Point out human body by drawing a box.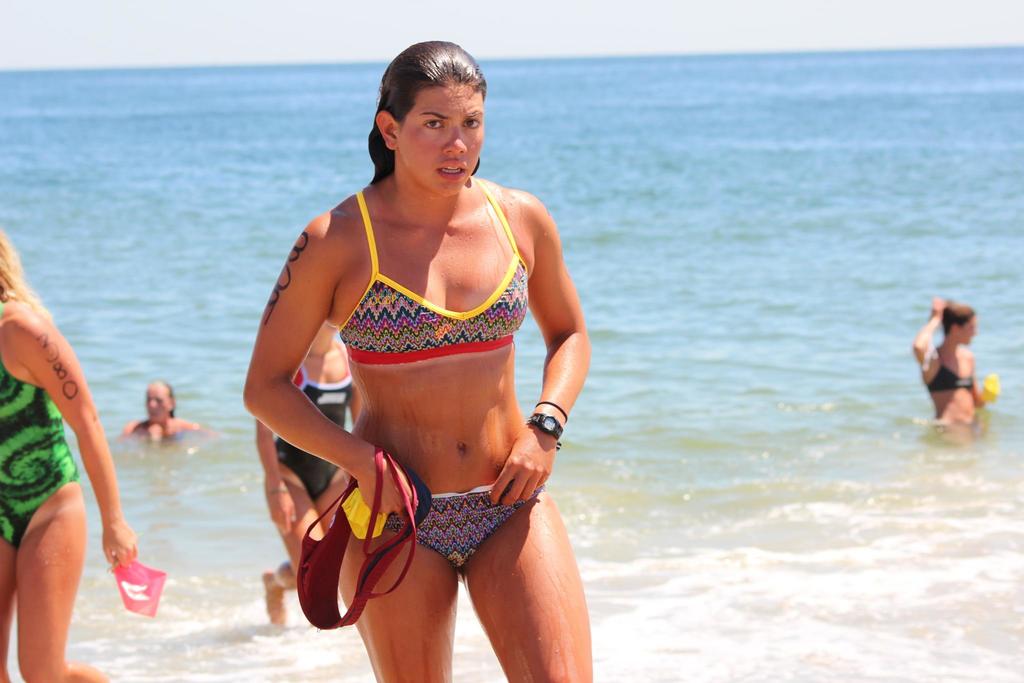
left=223, top=86, right=621, bottom=654.
